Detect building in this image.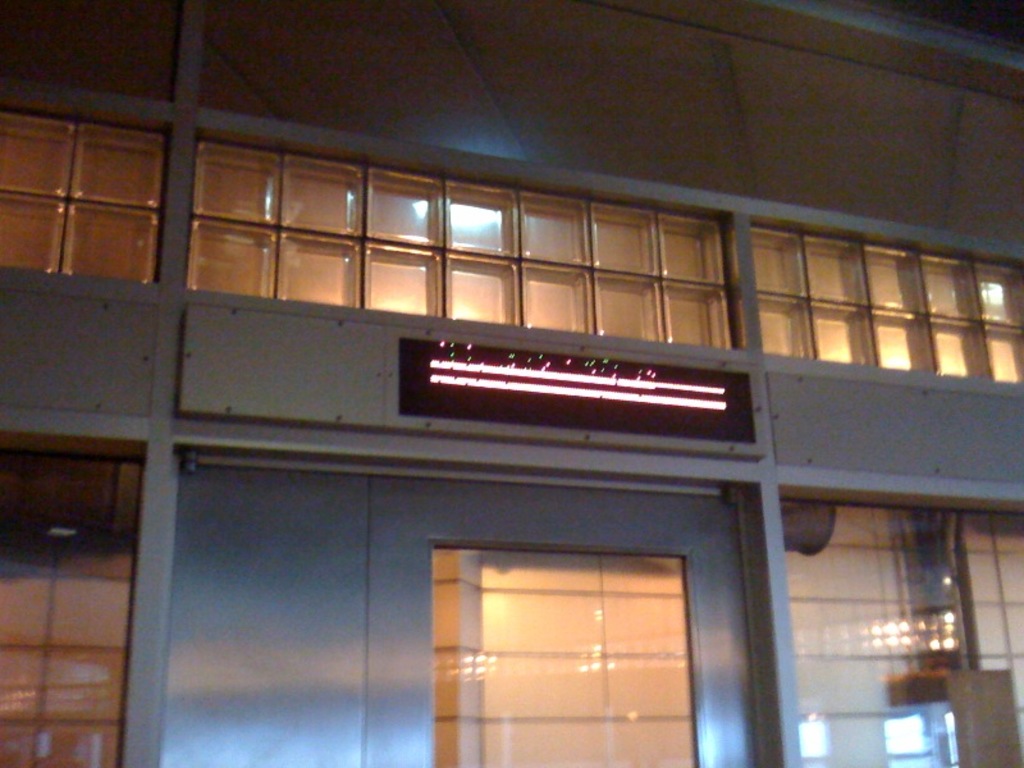
Detection: l=0, t=0, r=1023, b=767.
